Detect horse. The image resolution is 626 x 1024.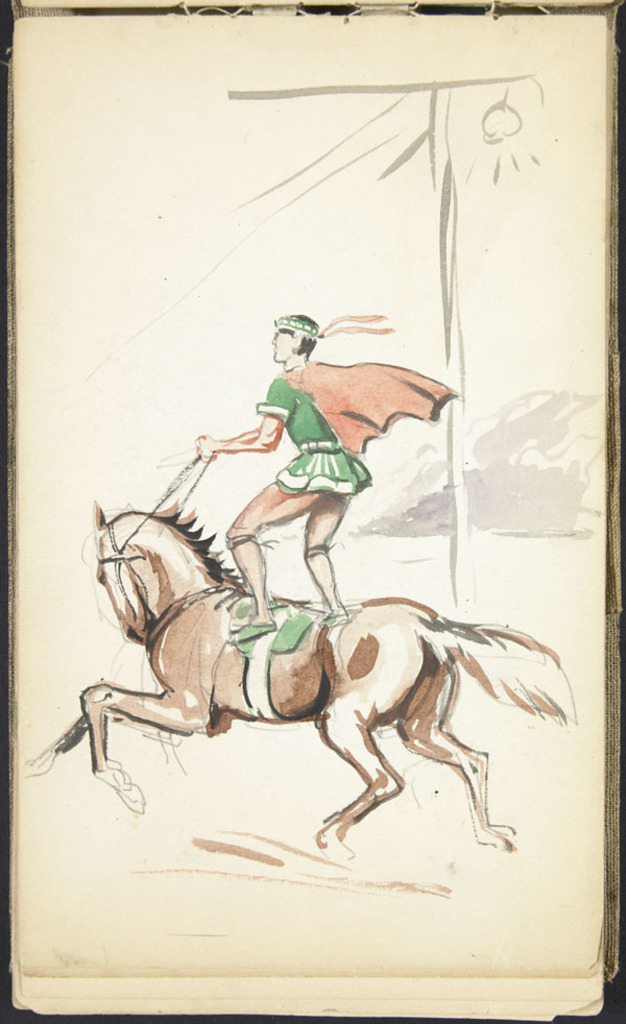
region(21, 494, 580, 856).
